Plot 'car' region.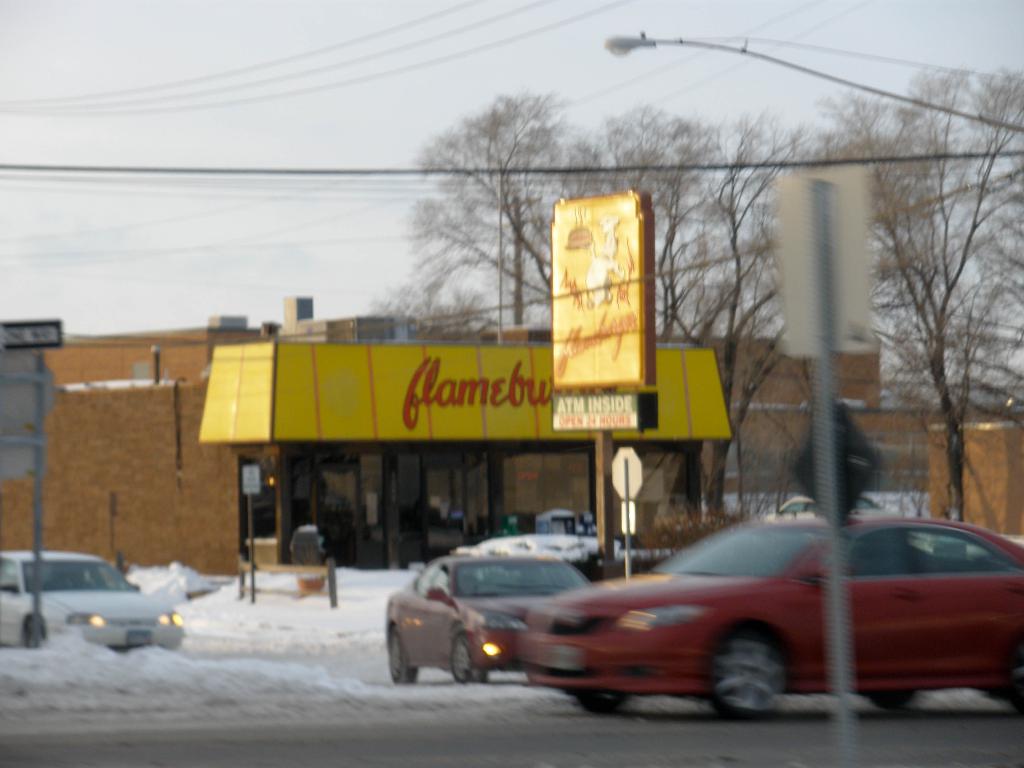
Plotted at l=764, t=494, r=898, b=518.
